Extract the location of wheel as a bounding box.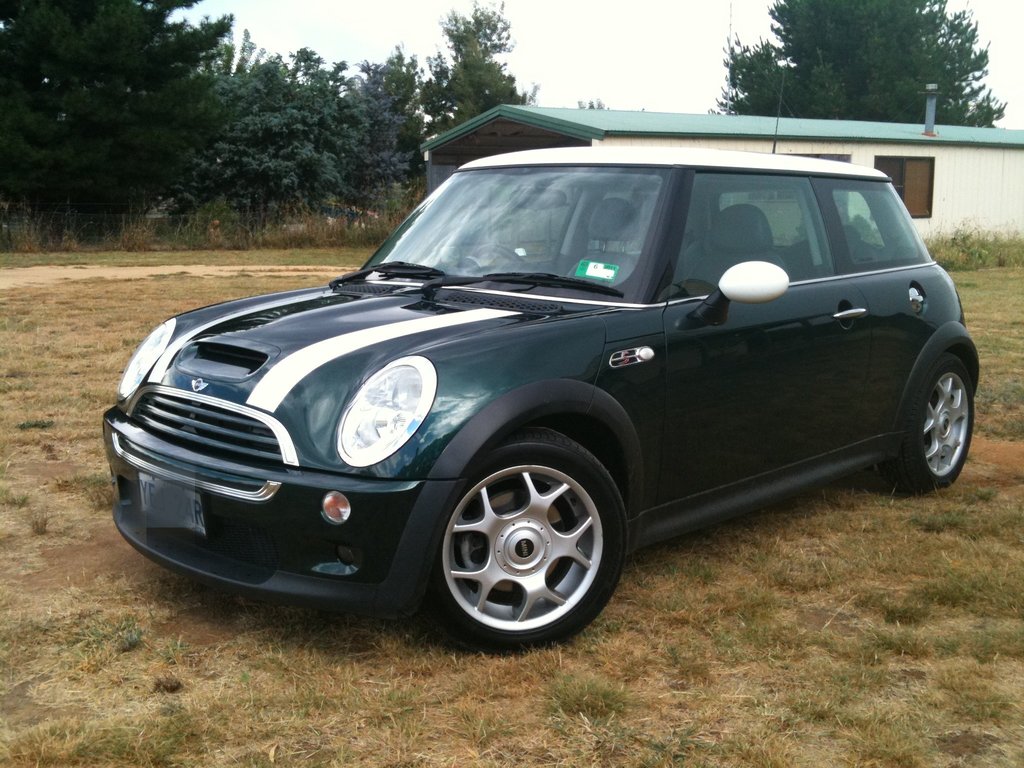
[left=877, top=352, right=975, bottom=497].
